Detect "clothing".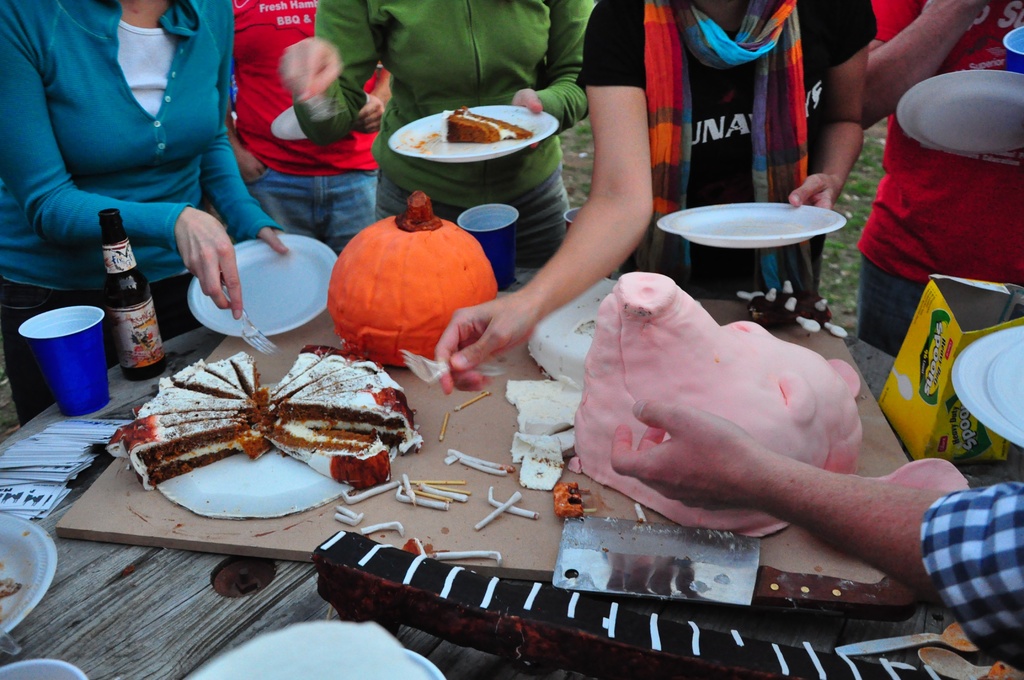
Detected at x1=294 y1=0 x2=585 y2=269.
